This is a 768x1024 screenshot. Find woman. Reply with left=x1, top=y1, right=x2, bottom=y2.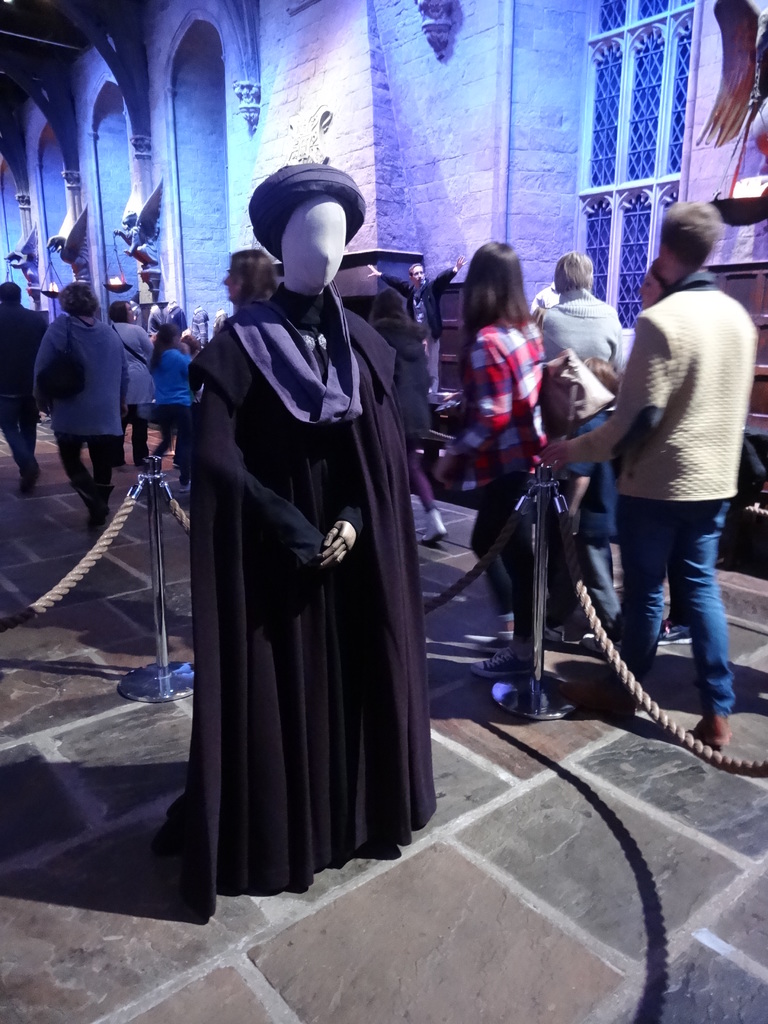
left=138, top=323, right=205, bottom=490.
